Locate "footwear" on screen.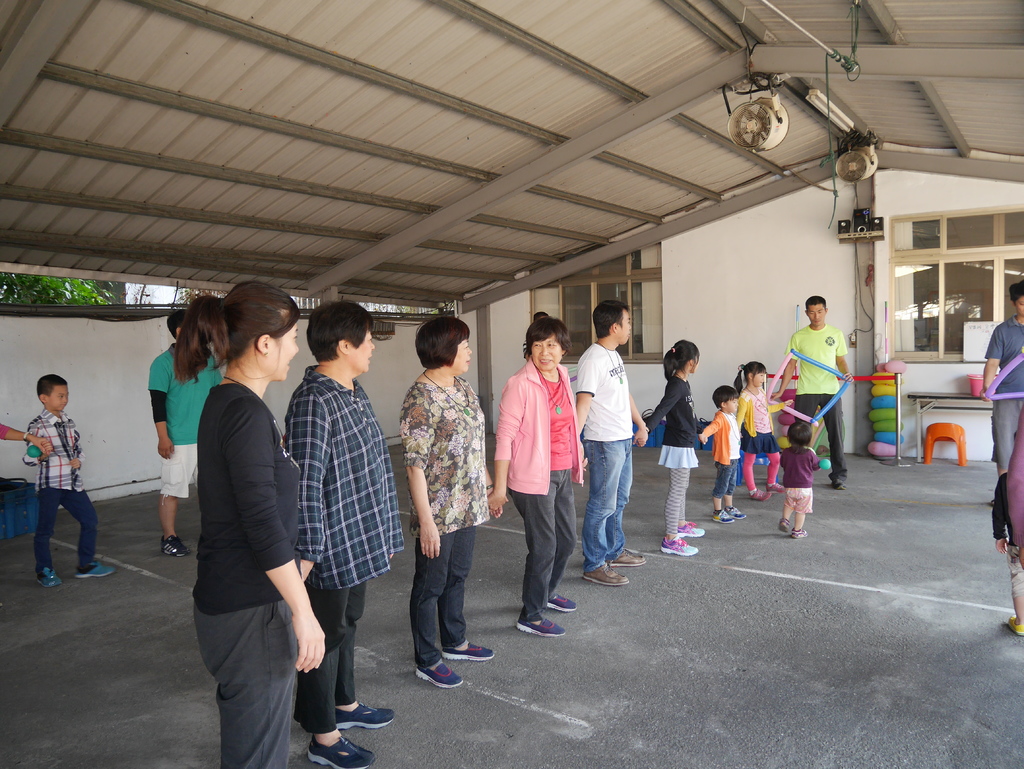
On screen at box=[778, 515, 793, 534].
